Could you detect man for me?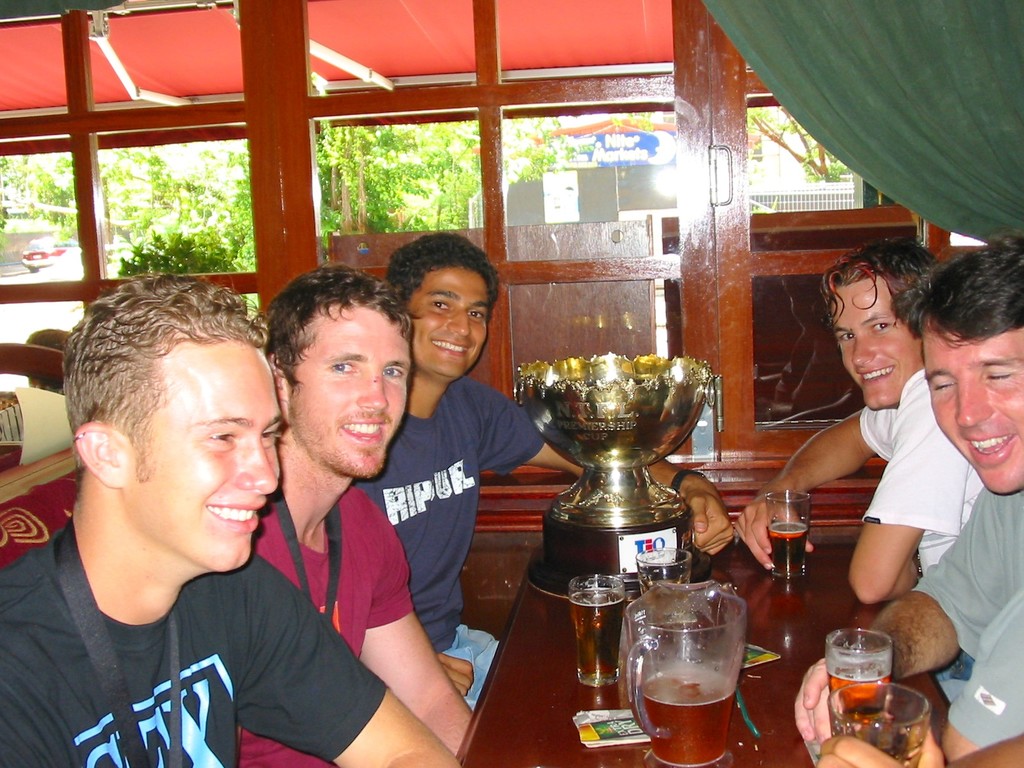
Detection result: bbox(733, 248, 982, 607).
